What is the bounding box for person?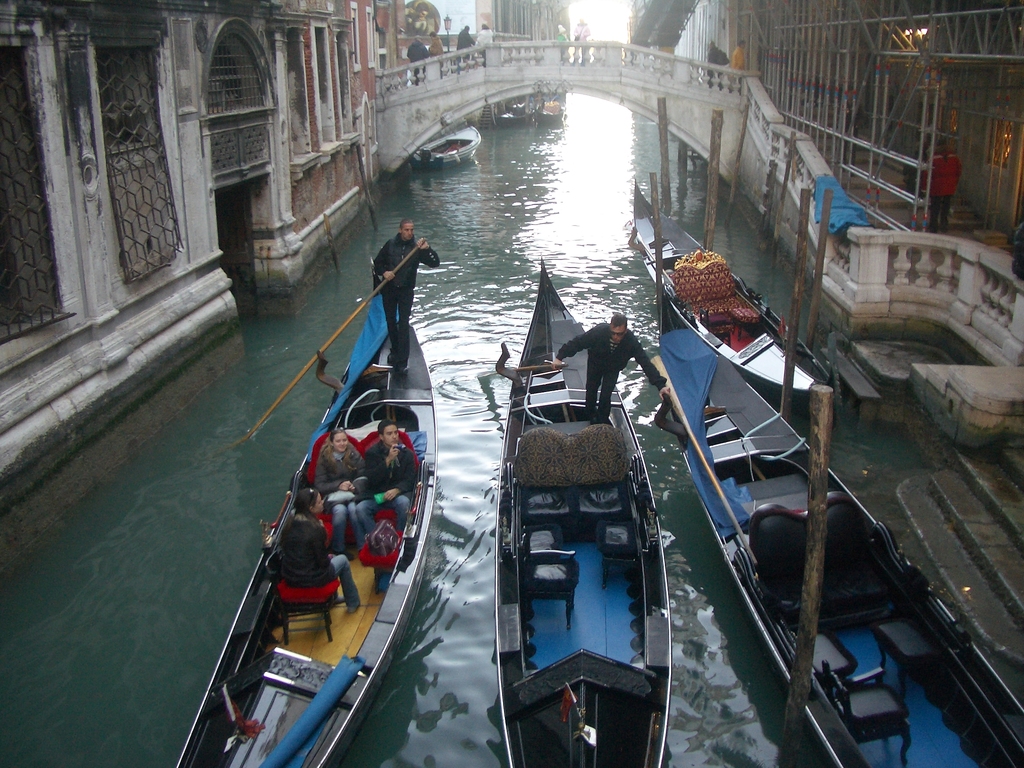
select_region(263, 488, 362, 607).
